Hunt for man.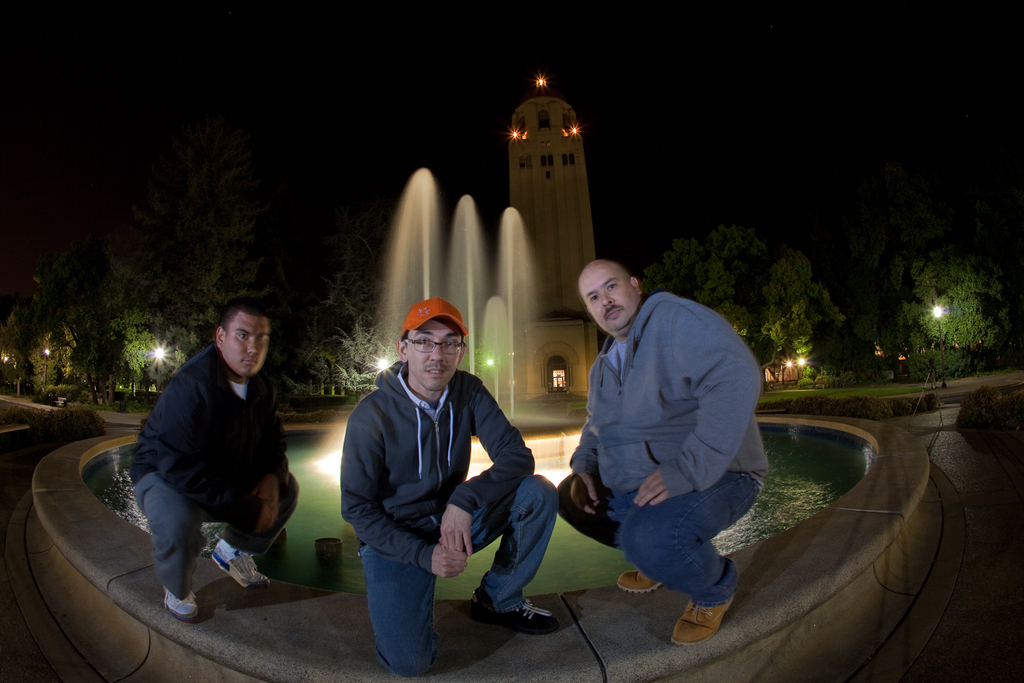
Hunted down at l=128, t=297, r=298, b=620.
